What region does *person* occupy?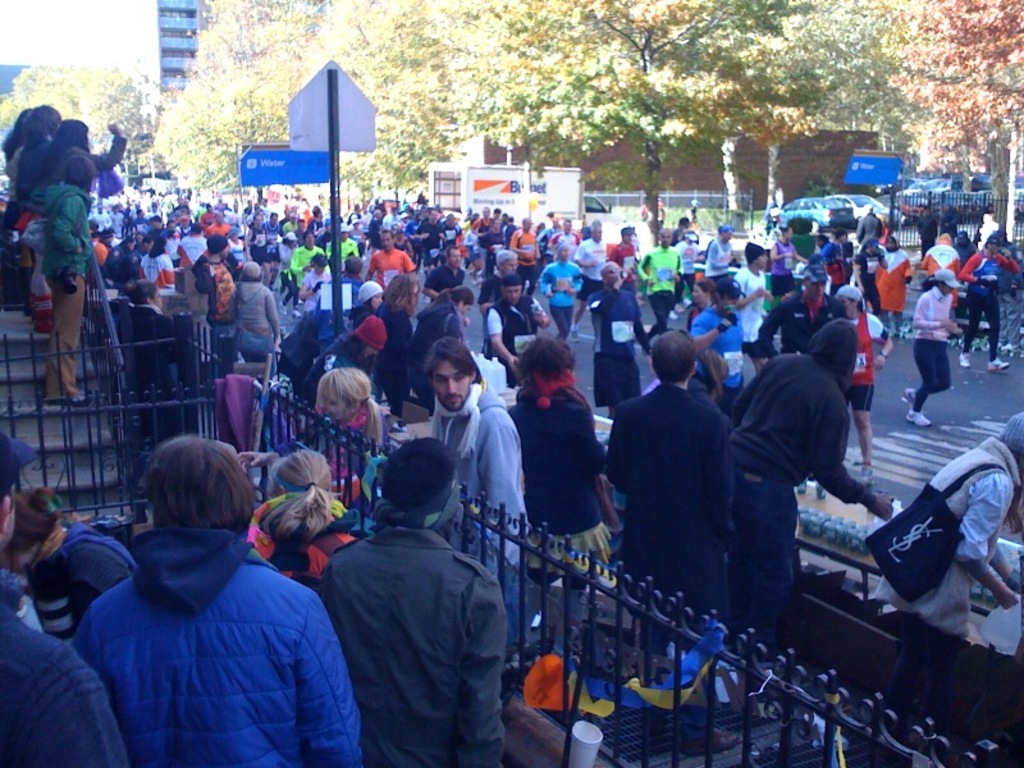
box=[410, 284, 475, 419].
